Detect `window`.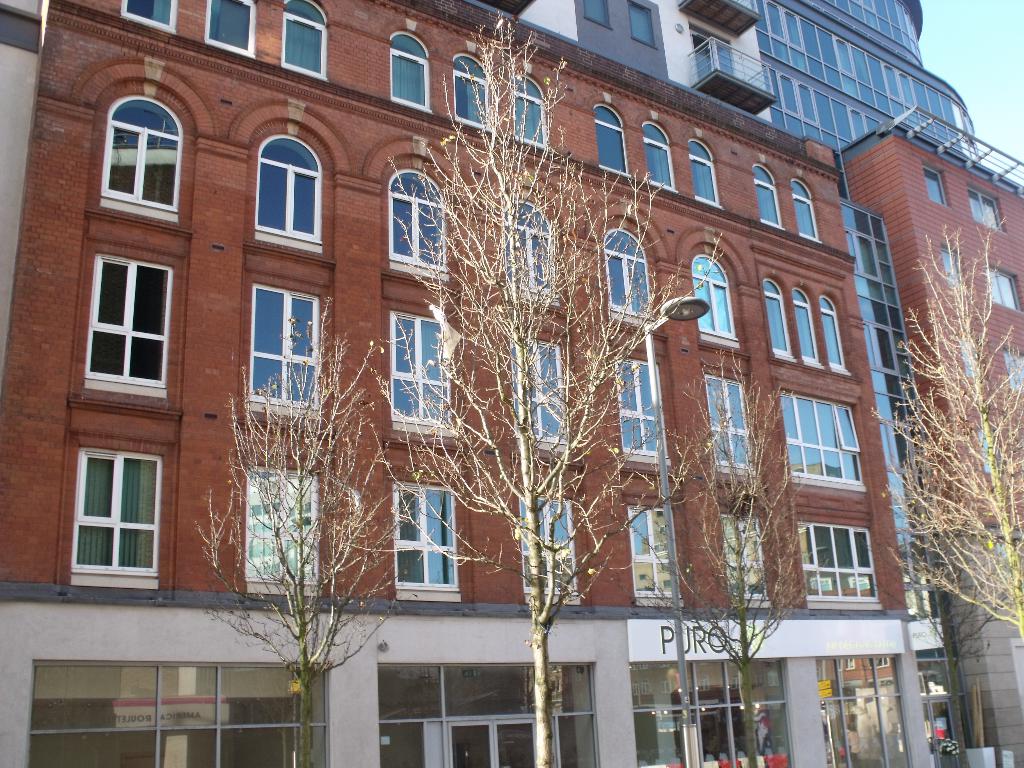
Detected at BBox(816, 289, 843, 384).
